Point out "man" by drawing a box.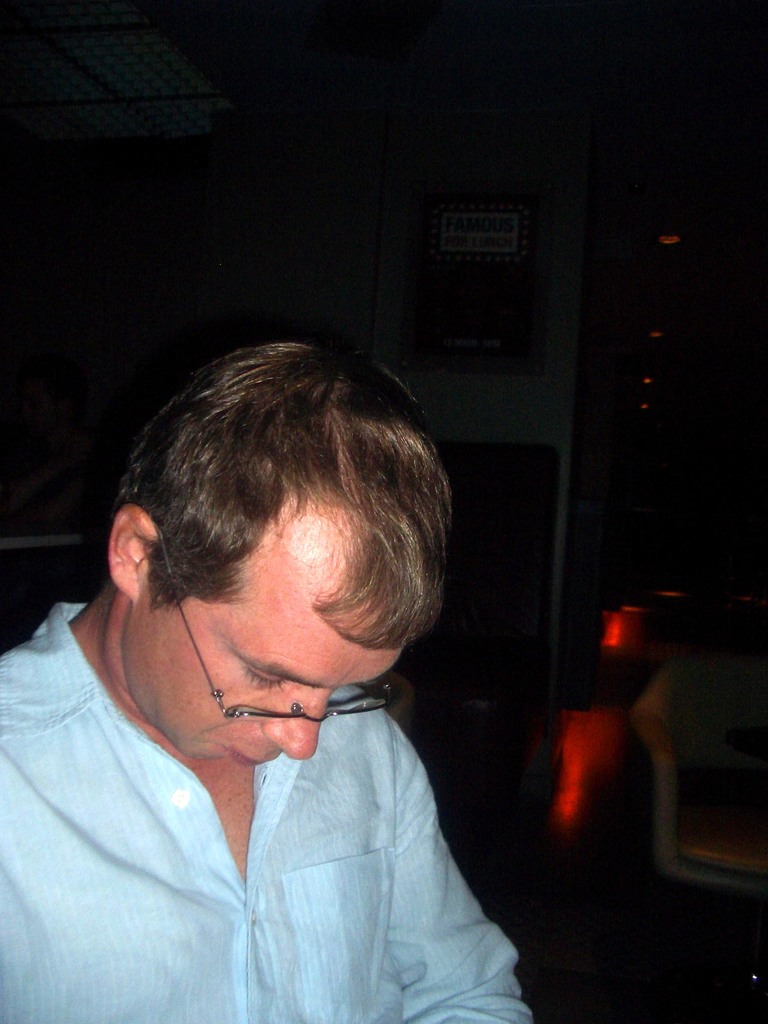
[6, 292, 573, 1022].
